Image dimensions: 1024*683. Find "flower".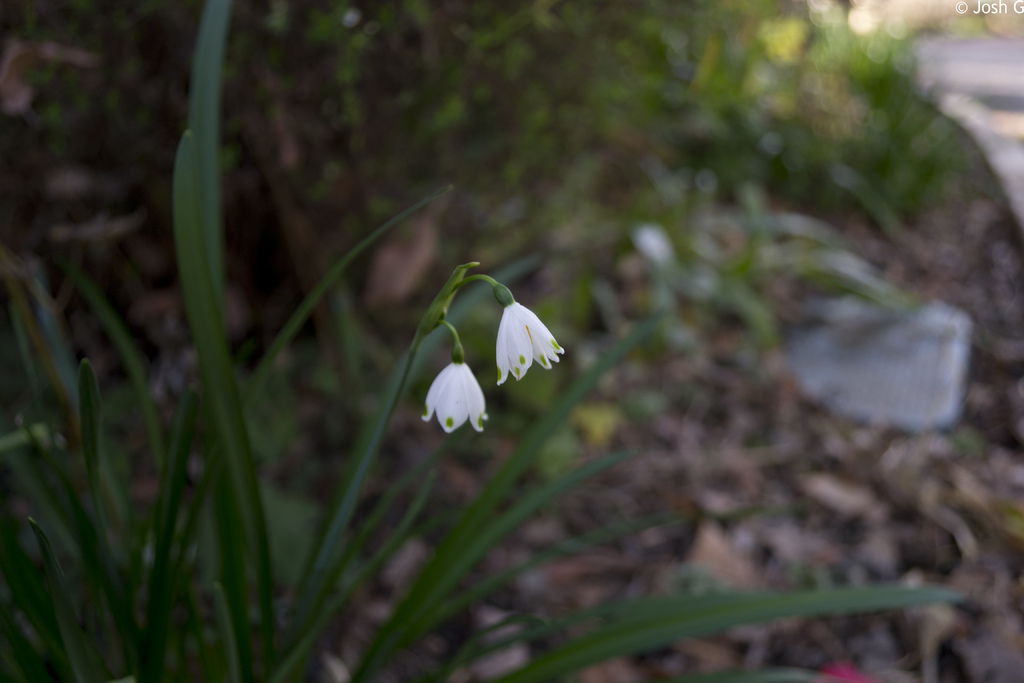
l=419, t=362, r=493, b=436.
